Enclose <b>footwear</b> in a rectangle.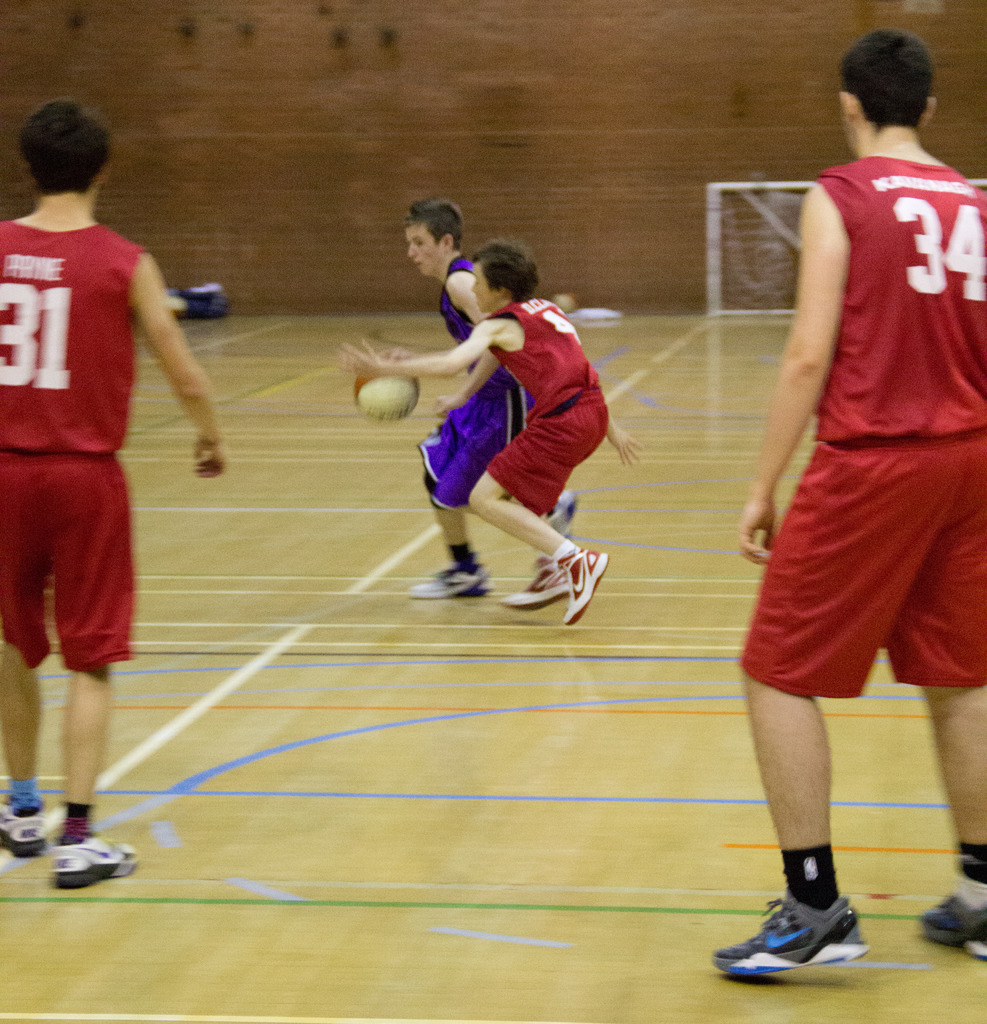
BBox(921, 890, 986, 963).
